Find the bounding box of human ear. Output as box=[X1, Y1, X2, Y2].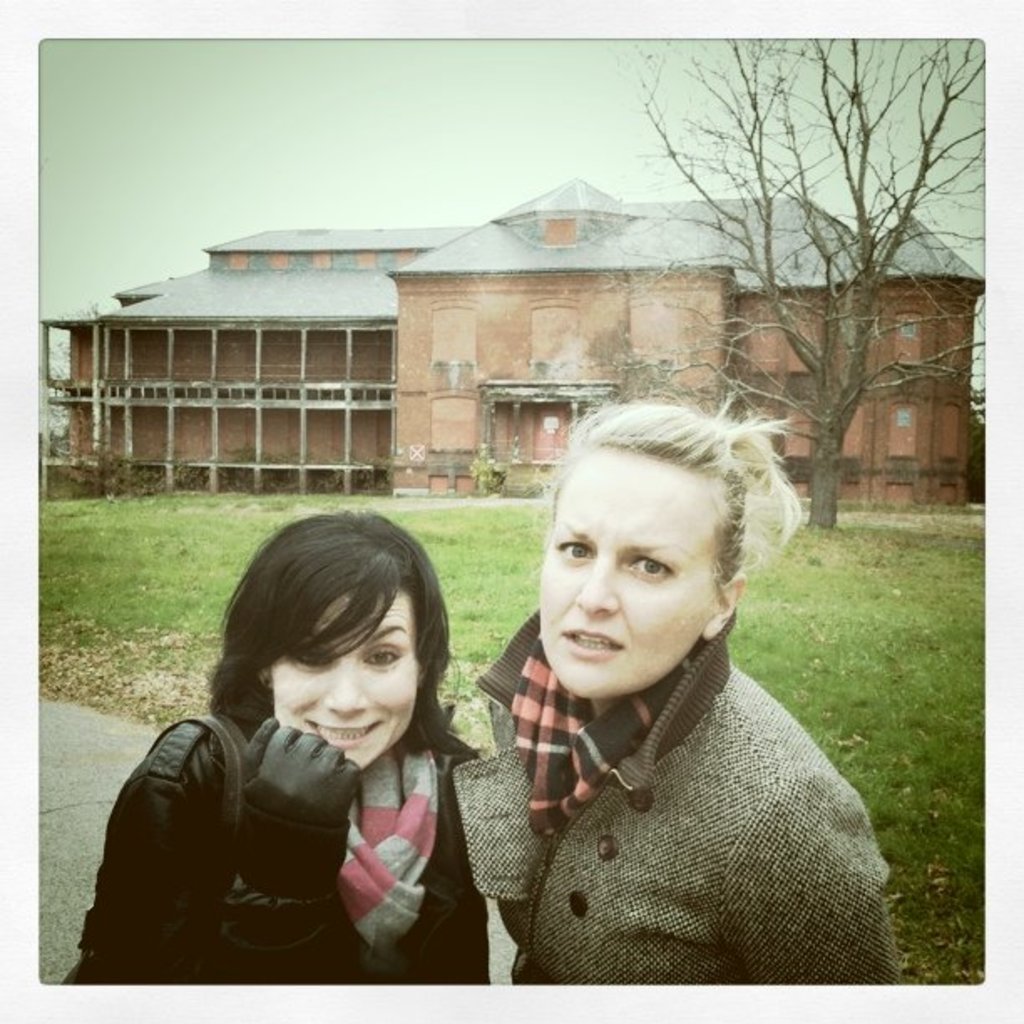
box=[701, 577, 750, 643].
